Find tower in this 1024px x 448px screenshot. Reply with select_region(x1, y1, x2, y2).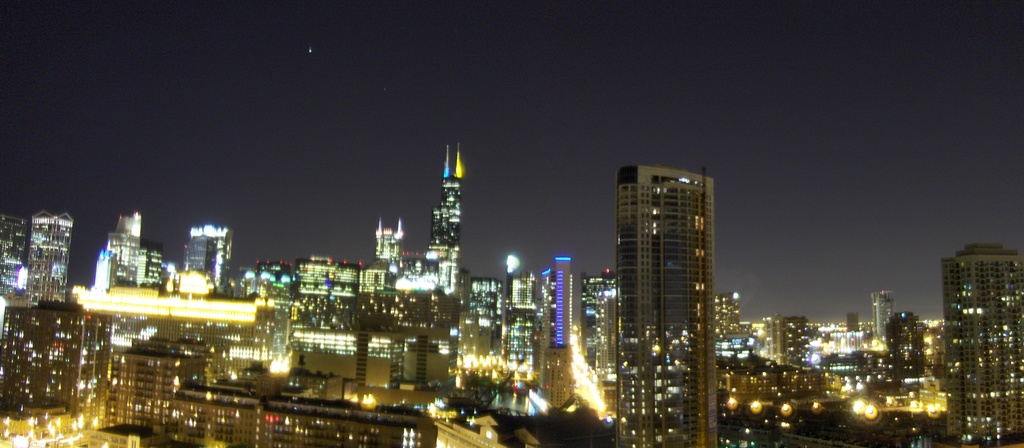
select_region(108, 210, 140, 281).
